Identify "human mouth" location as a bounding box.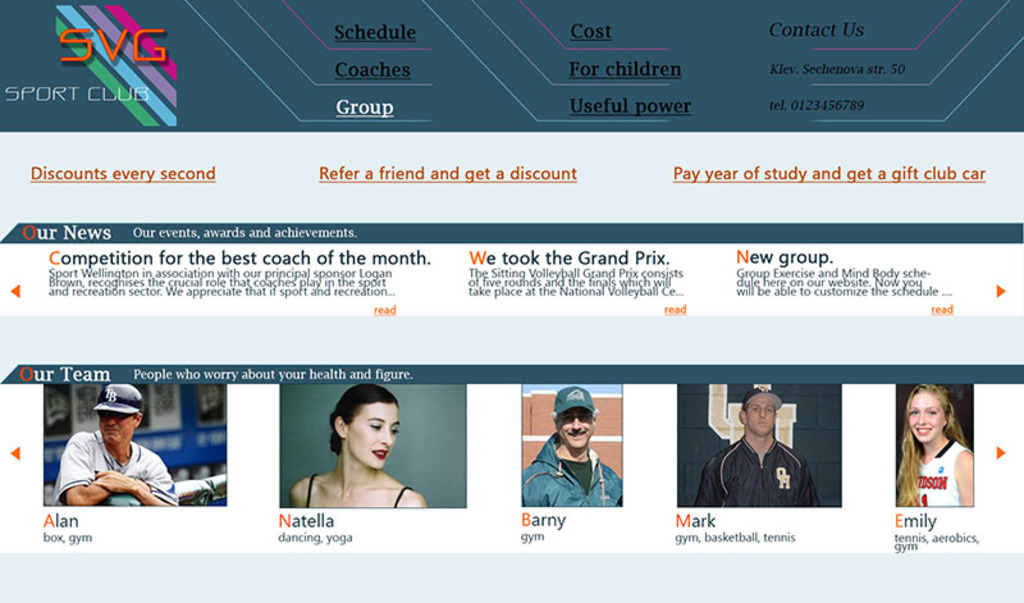
{"left": 914, "top": 419, "right": 936, "bottom": 437}.
